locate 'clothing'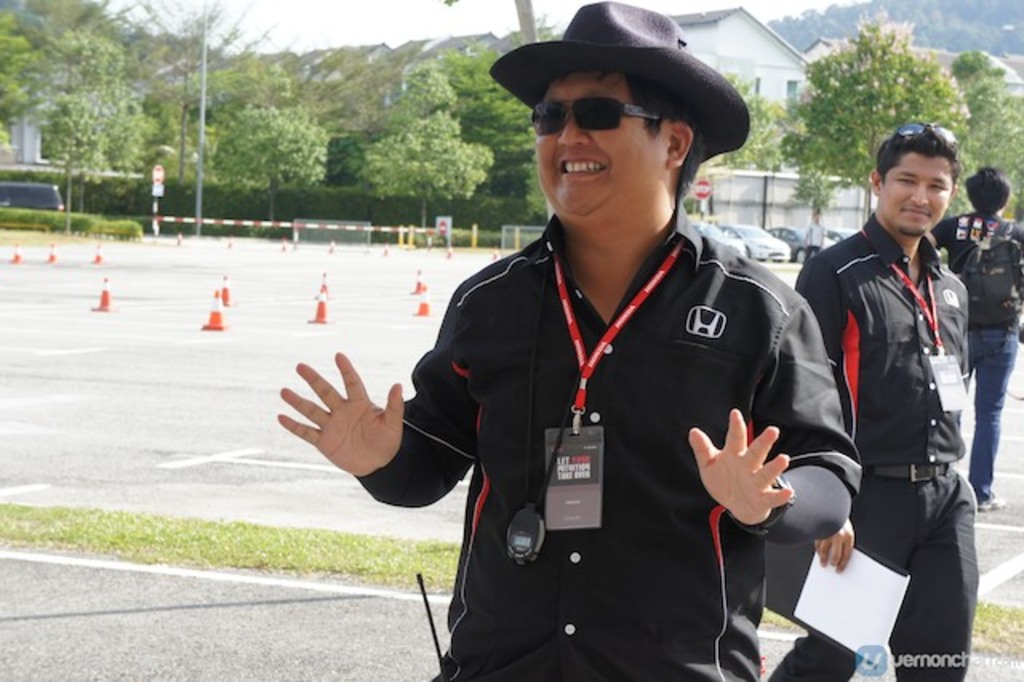
(x1=771, y1=215, x2=976, y2=680)
